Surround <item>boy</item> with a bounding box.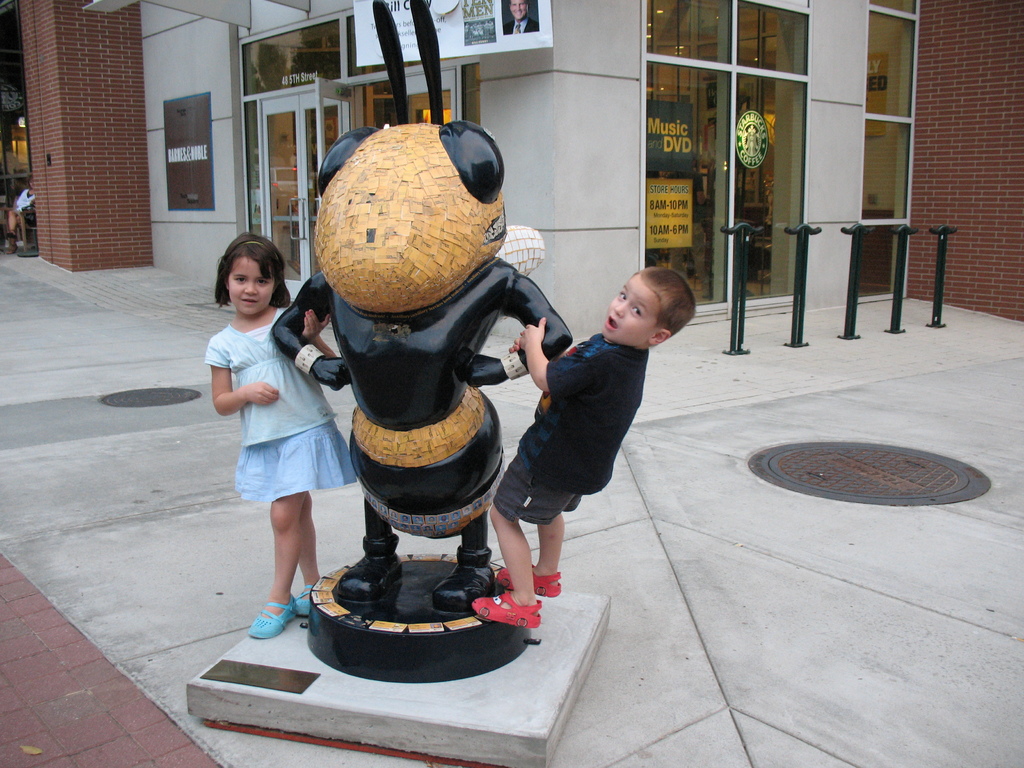
locate(474, 269, 700, 630).
